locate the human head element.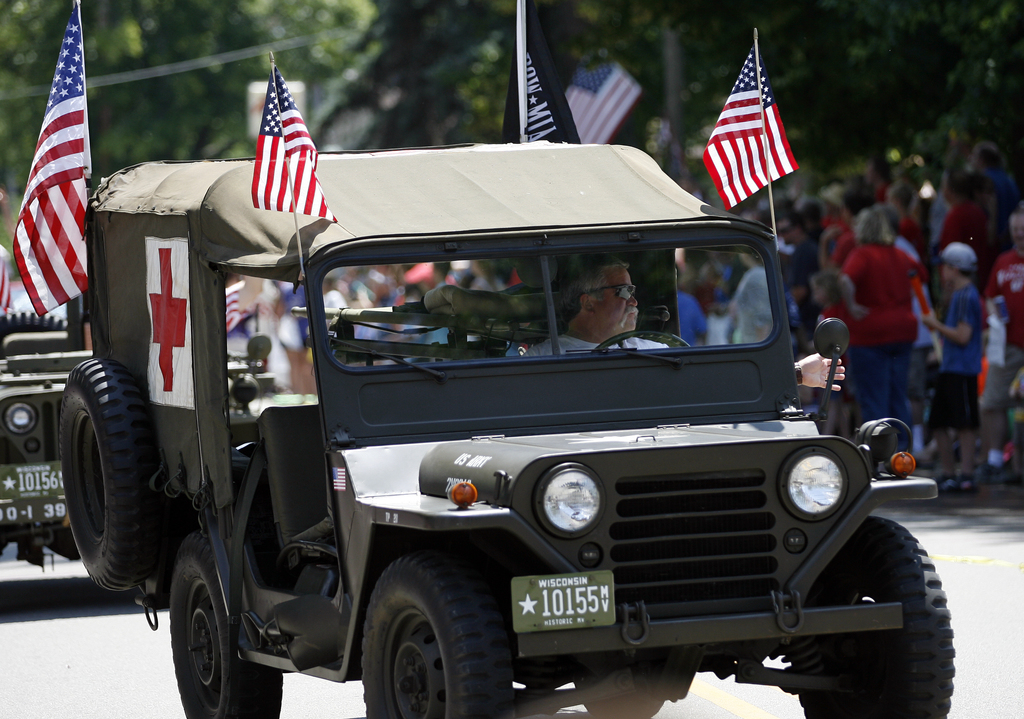
Element bbox: pyautogui.locateOnScreen(739, 246, 761, 270).
